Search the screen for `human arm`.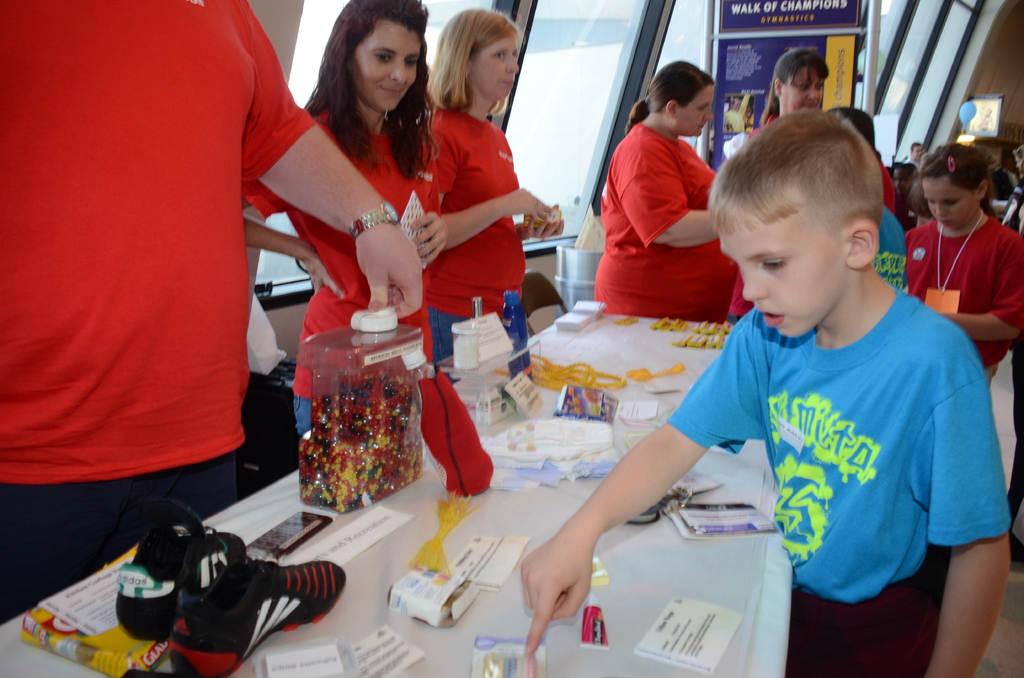
Found at box=[246, 145, 444, 312].
